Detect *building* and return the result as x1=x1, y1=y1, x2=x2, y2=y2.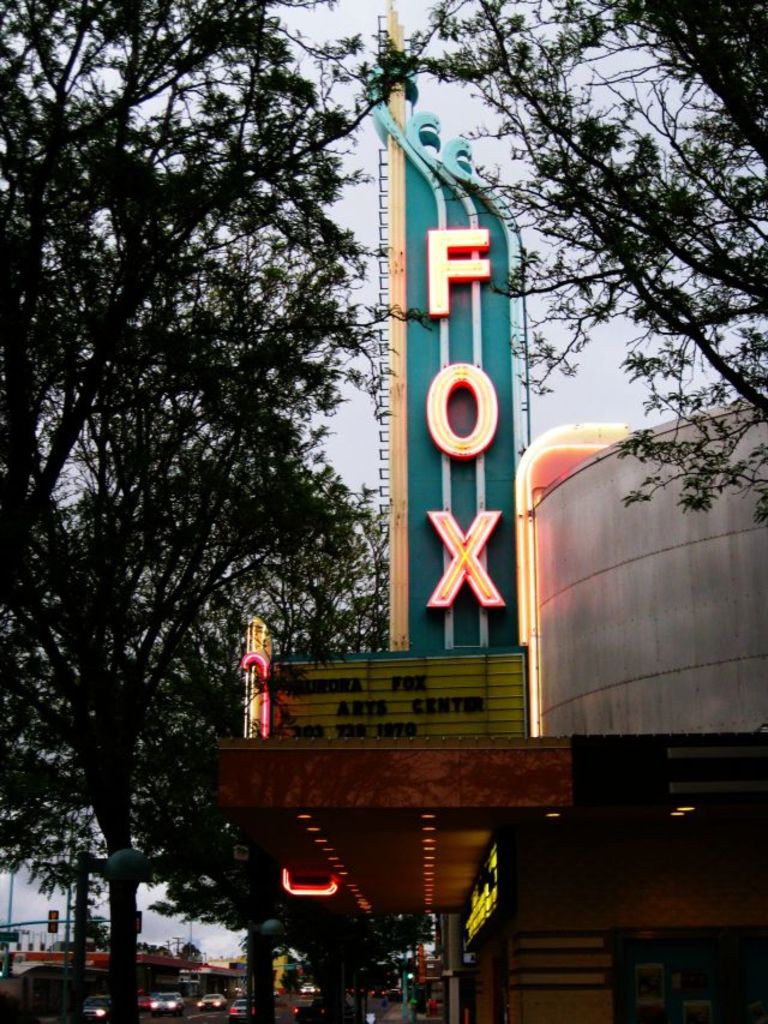
x1=198, y1=408, x2=767, y2=1023.
